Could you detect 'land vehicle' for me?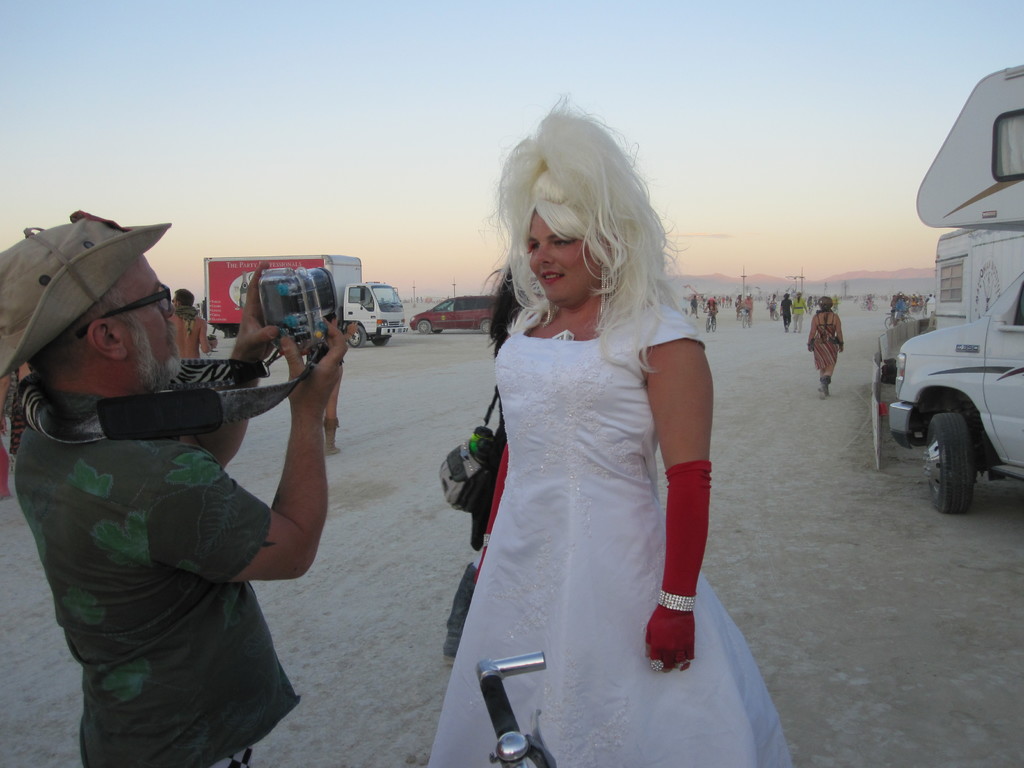
Detection result: box=[888, 314, 914, 326].
